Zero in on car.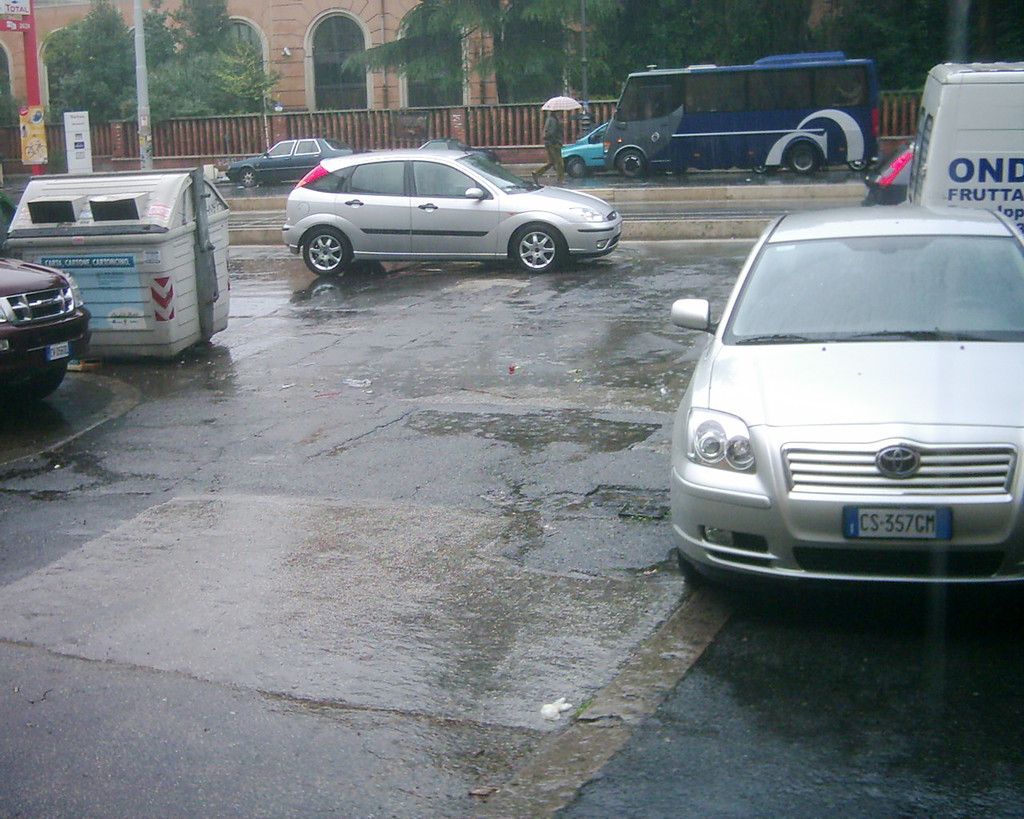
Zeroed in: 660,195,1023,585.
